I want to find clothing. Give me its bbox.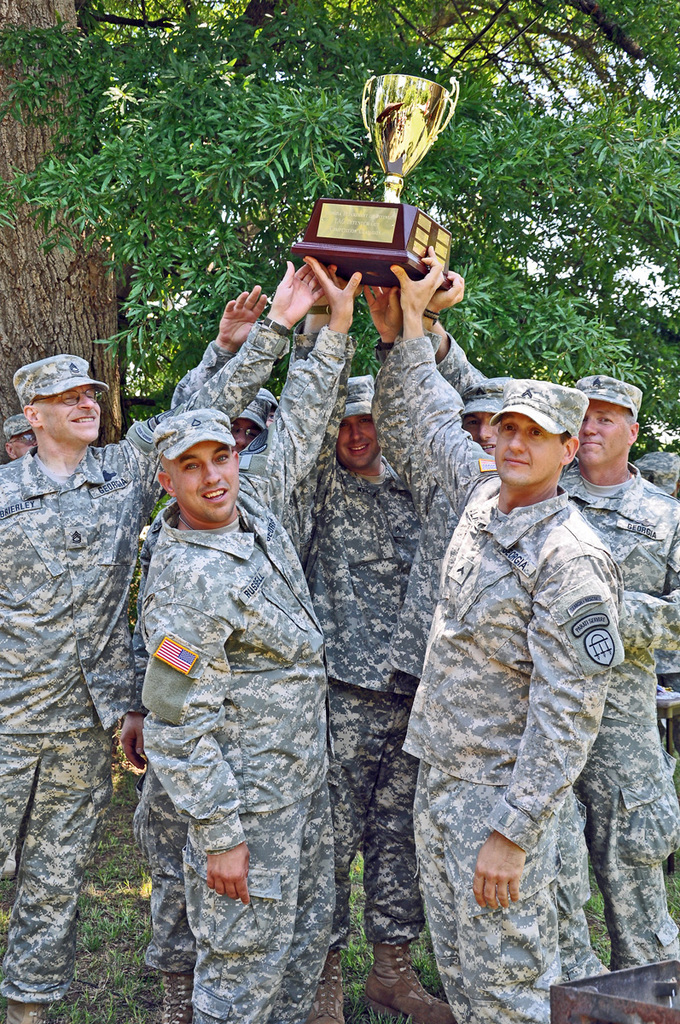
x1=295, y1=350, x2=431, y2=953.
